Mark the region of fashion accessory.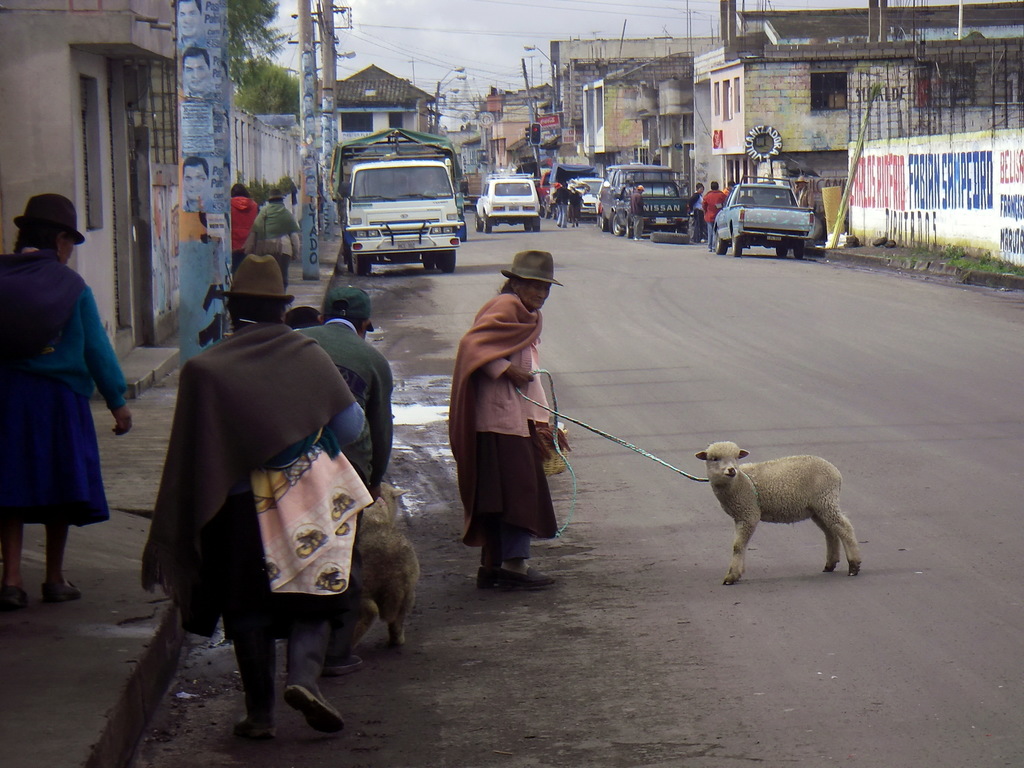
Region: bbox=(500, 252, 563, 287).
